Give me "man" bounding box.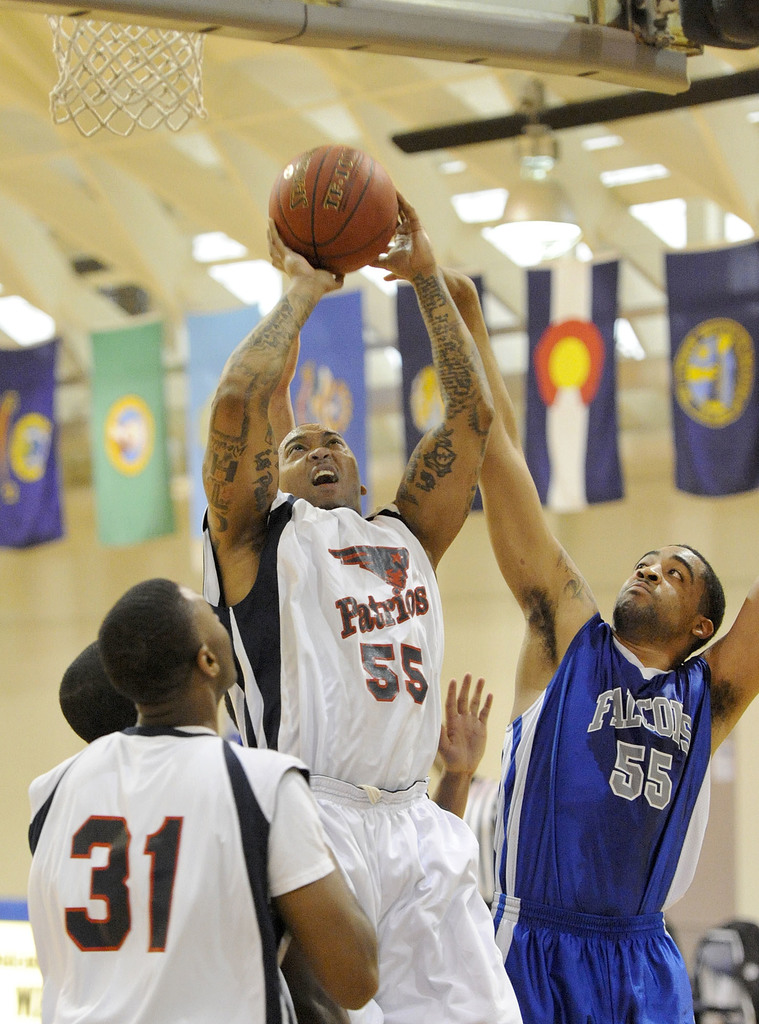
Rect(198, 211, 522, 1023).
